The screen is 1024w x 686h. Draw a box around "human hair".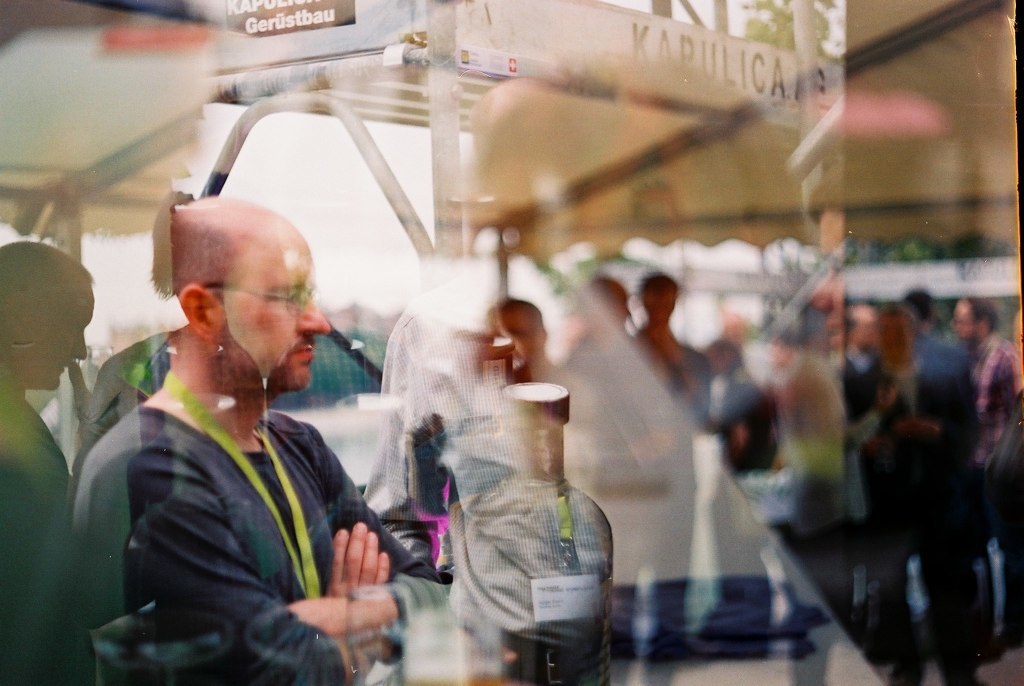
region(169, 216, 245, 343).
